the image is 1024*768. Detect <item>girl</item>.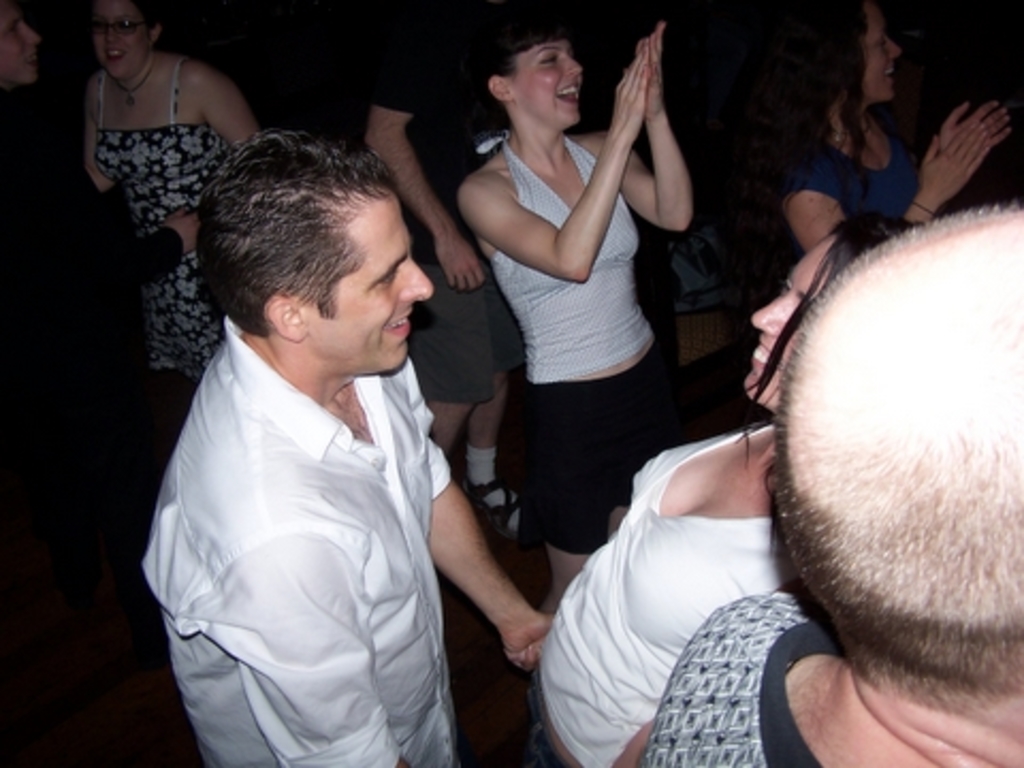
Detection: bbox(90, 0, 247, 384).
